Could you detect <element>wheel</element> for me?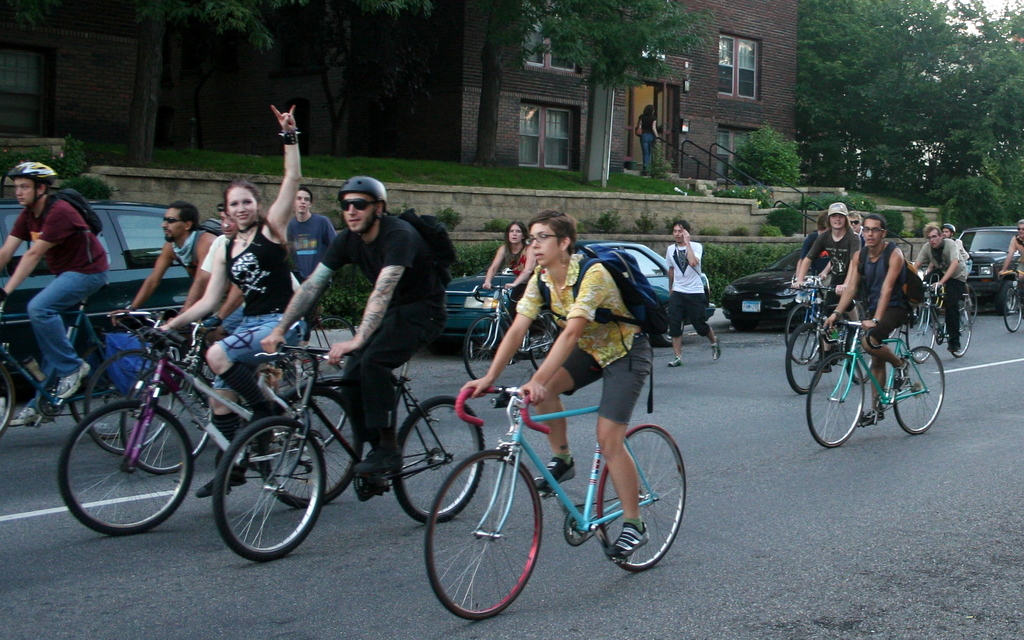
Detection result: 463,315,506,379.
